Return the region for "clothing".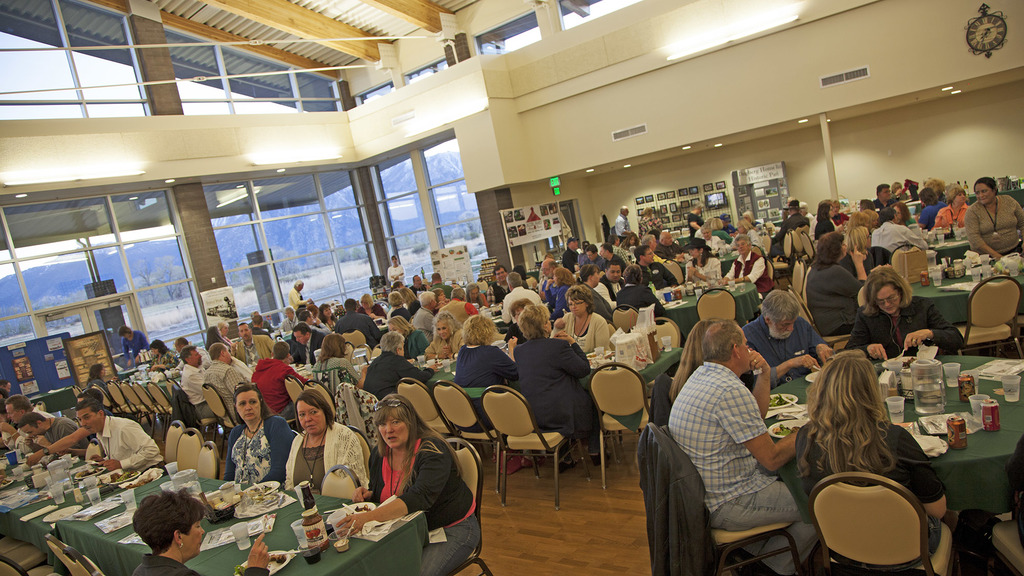
[left=191, top=343, right=209, bottom=368].
